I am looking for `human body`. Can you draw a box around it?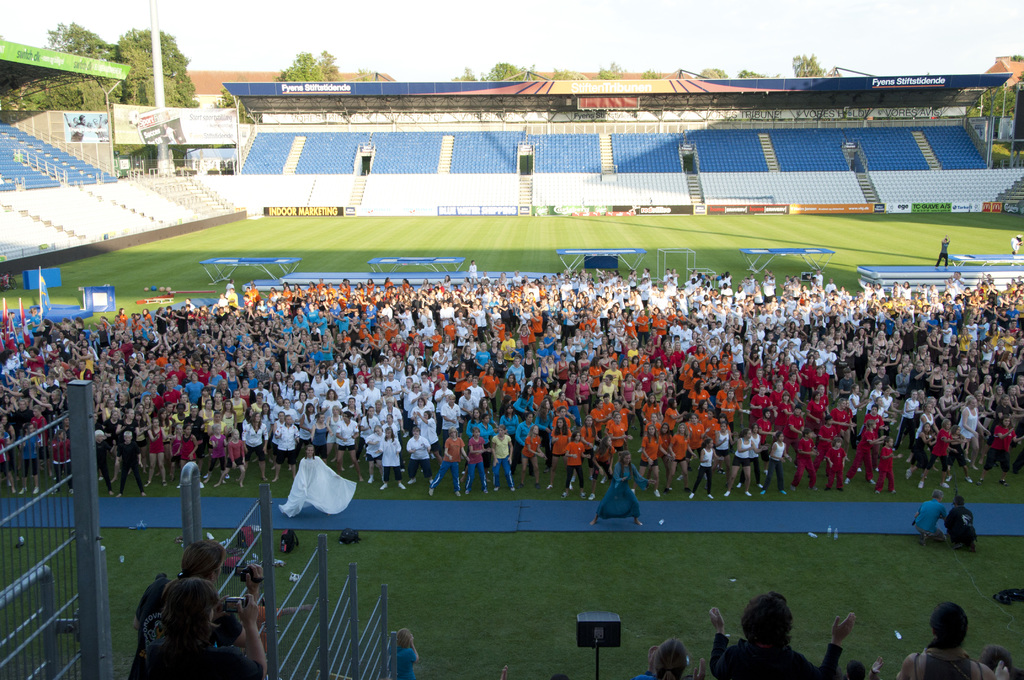
Sure, the bounding box is (left=362, top=332, right=375, bottom=355).
